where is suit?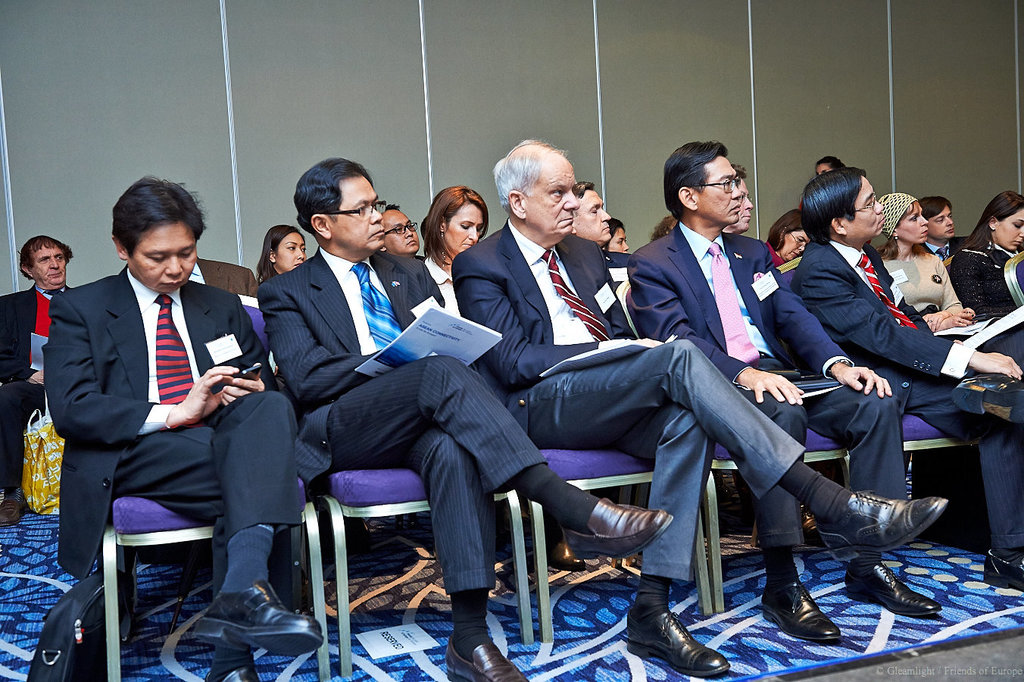
region(39, 172, 289, 680).
